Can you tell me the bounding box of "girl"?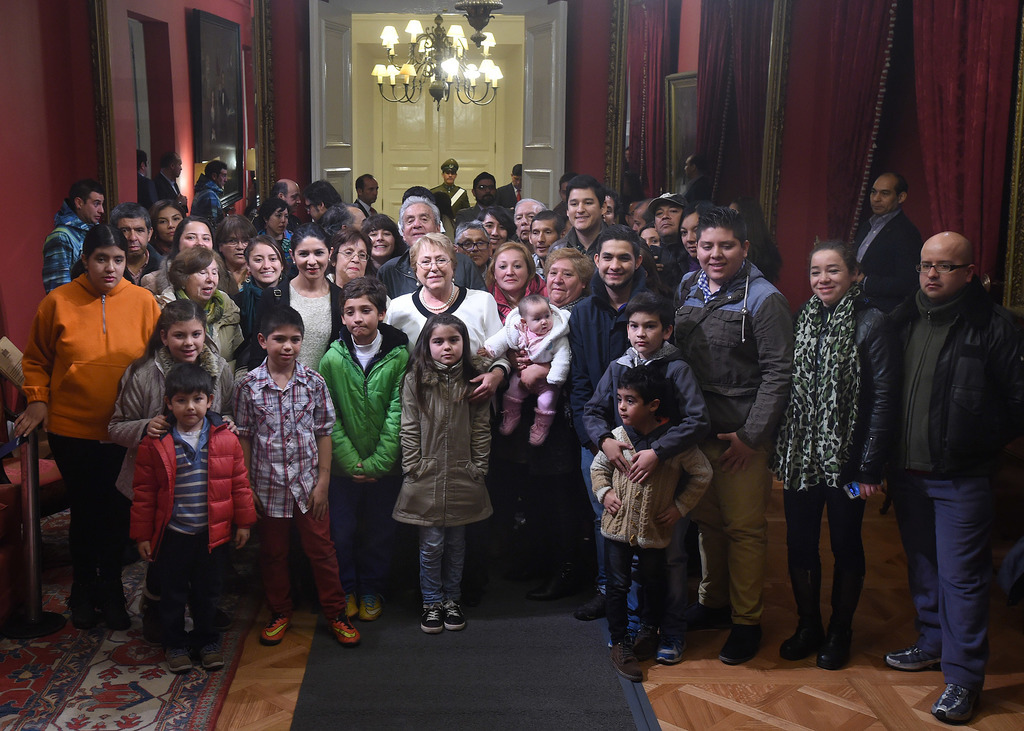
106/297/233/504.
